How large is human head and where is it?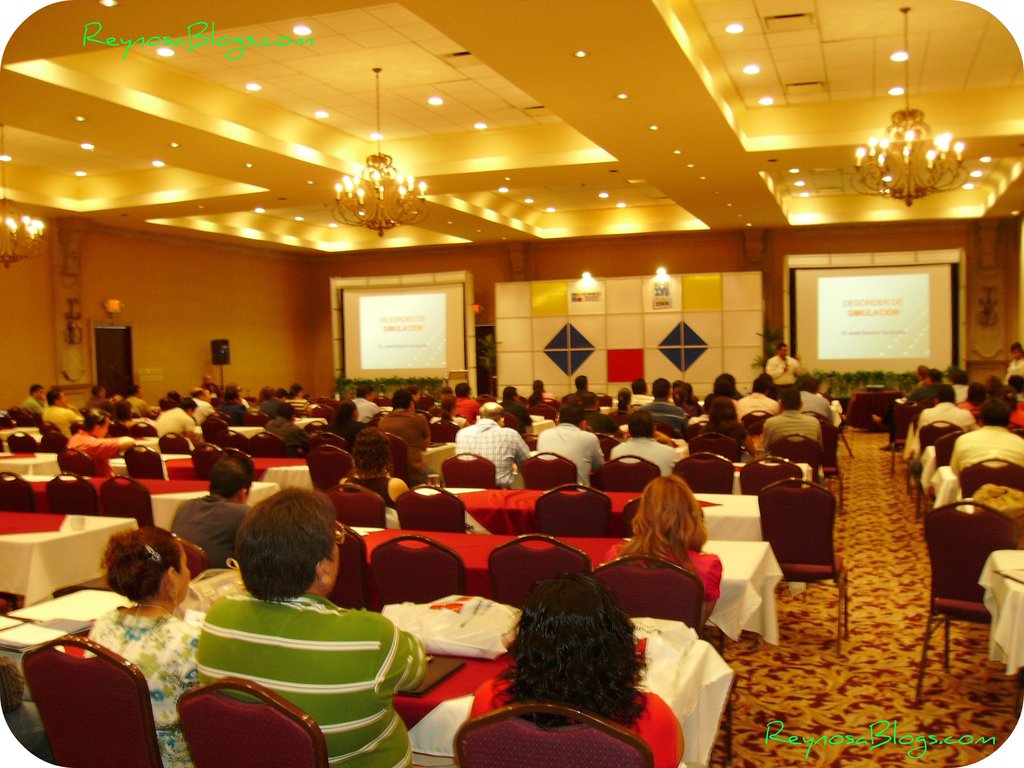
Bounding box: pyautogui.locateOnScreen(43, 387, 67, 408).
